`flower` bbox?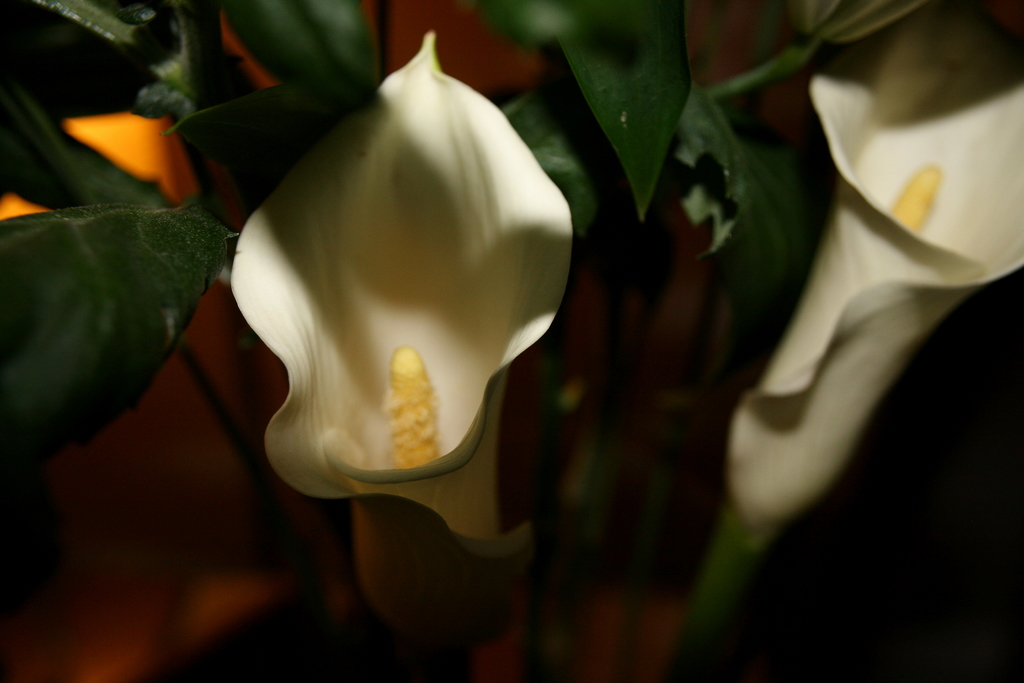
x1=728 y1=0 x2=1023 y2=534
